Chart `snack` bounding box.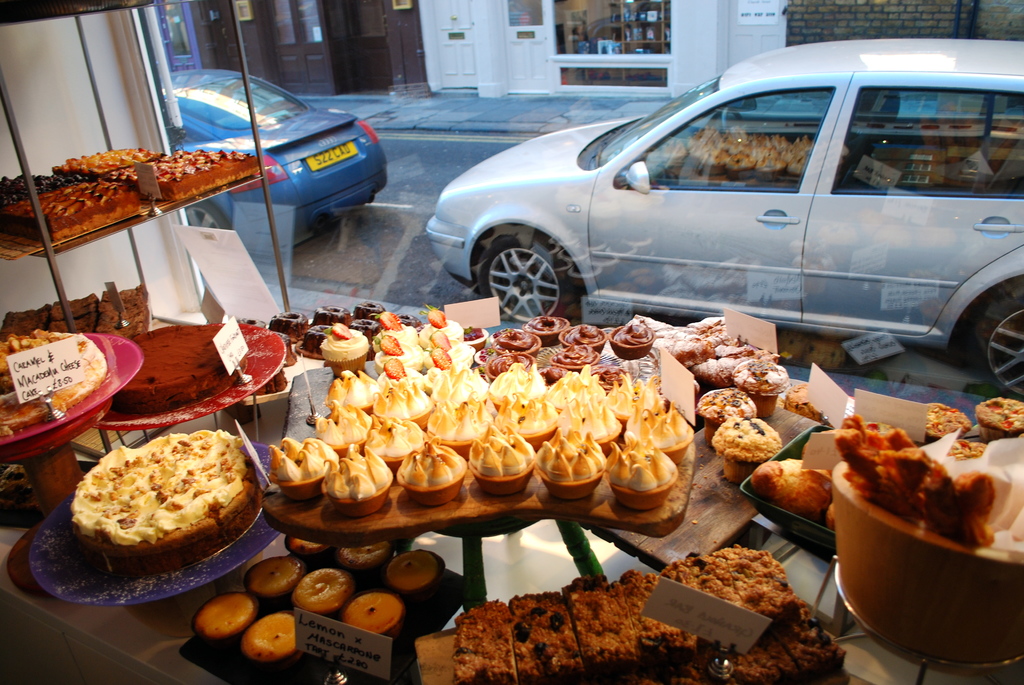
Charted: {"x1": 508, "y1": 601, "x2": 592, "y2": 684}.
